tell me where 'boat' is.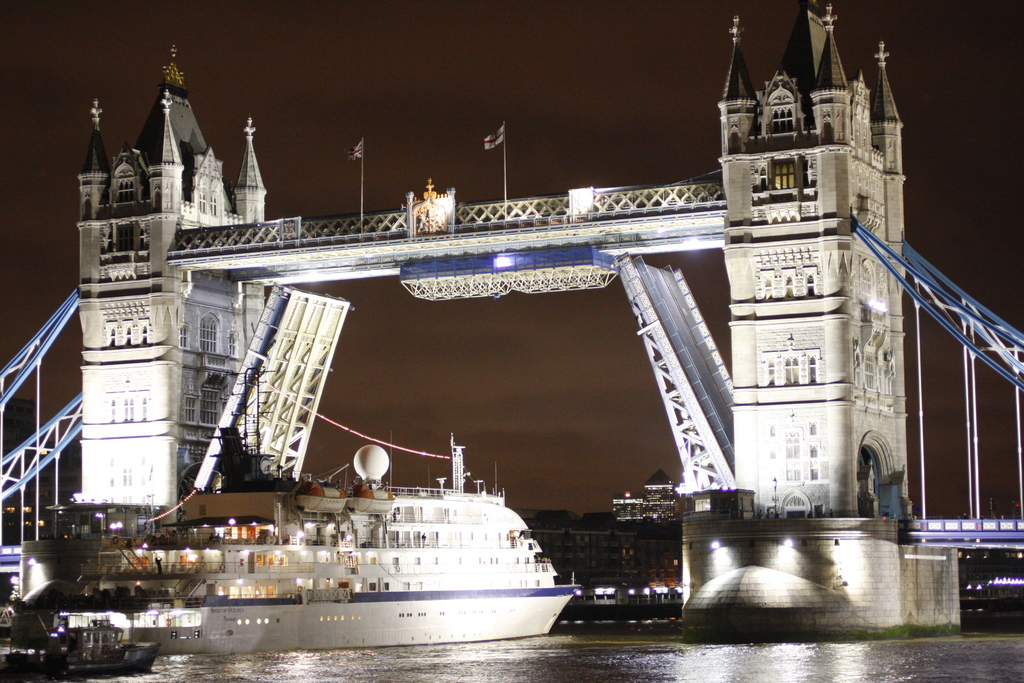
'boat' is at 97:401:586:646.
